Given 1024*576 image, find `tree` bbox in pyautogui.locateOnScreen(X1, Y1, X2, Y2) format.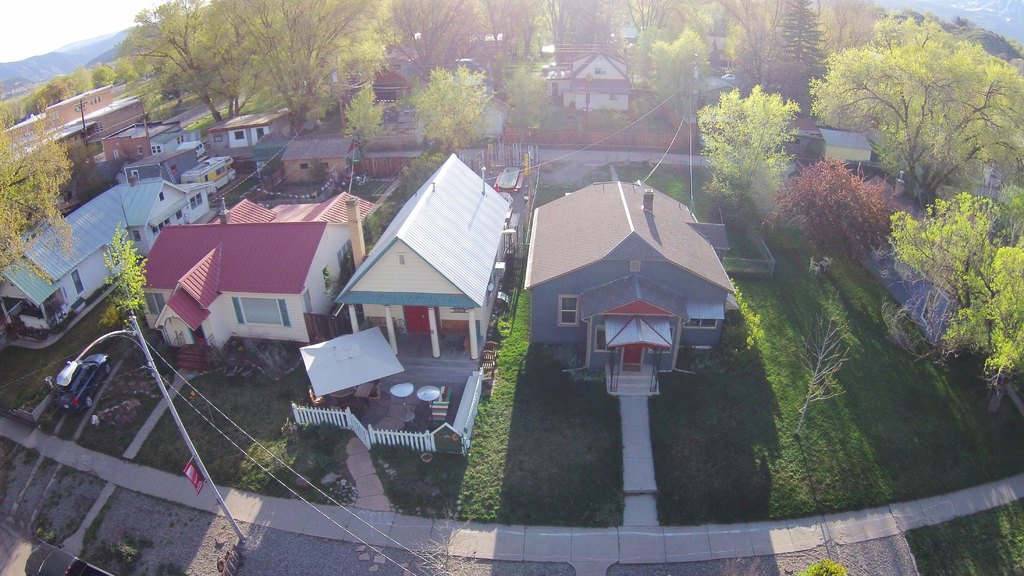
pyautogui.locateOnScreen(692, 84, 796, 193).
